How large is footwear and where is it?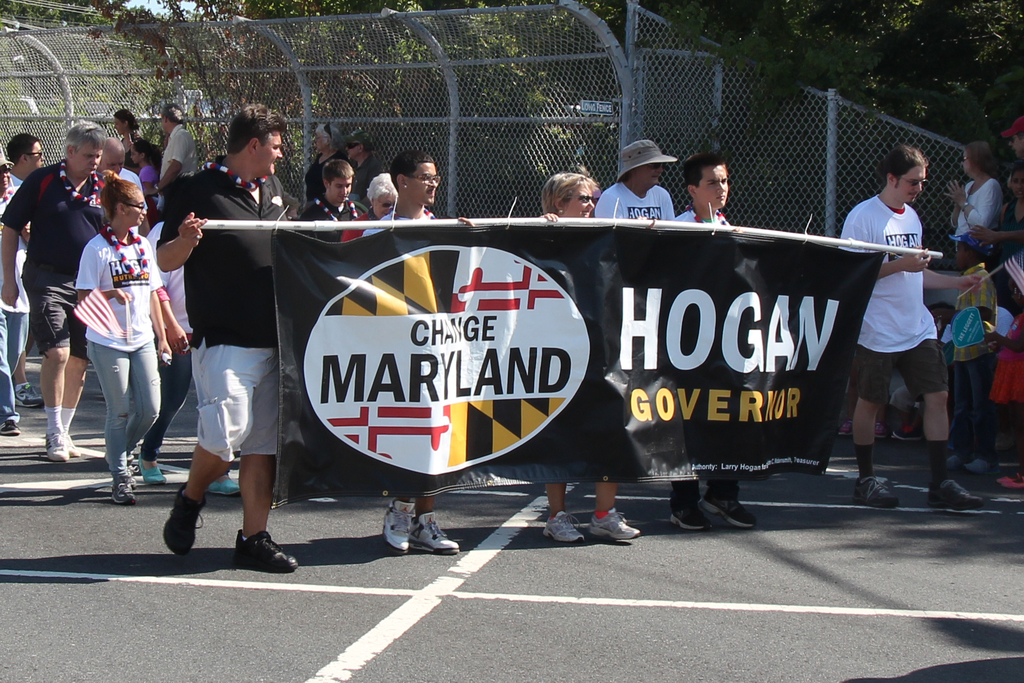
Bounding box: <bbox>672, 495, 712, 531</bbox>.
